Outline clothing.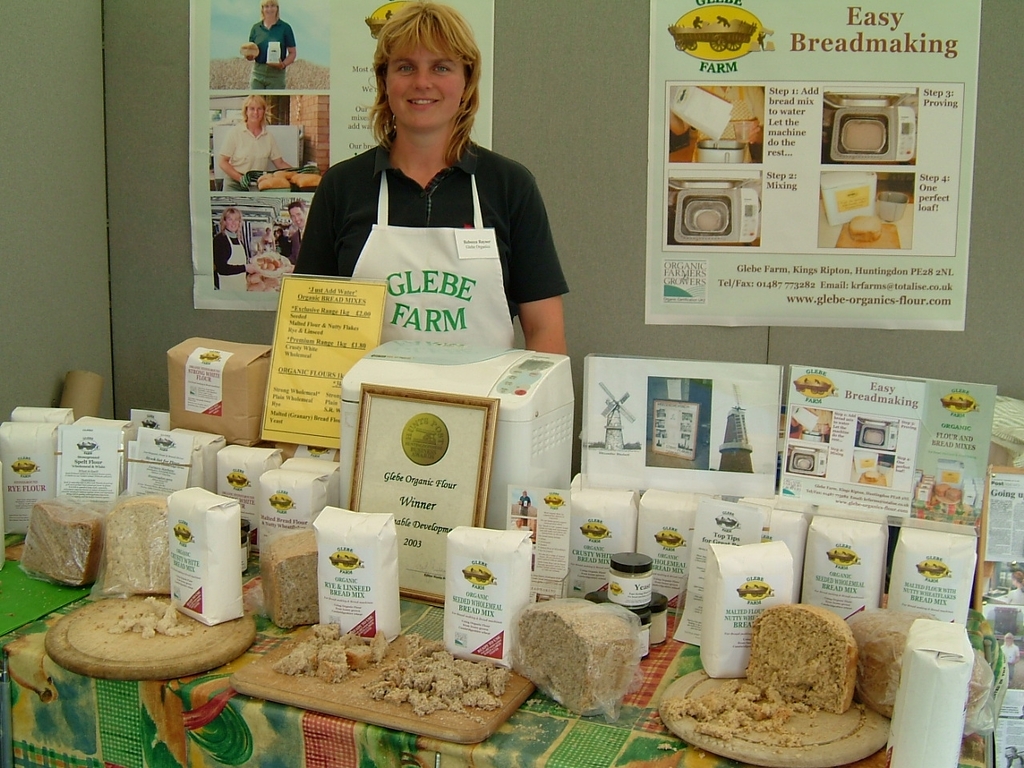
Outline: x1=249 y1=18 x2=294 y2=92.
